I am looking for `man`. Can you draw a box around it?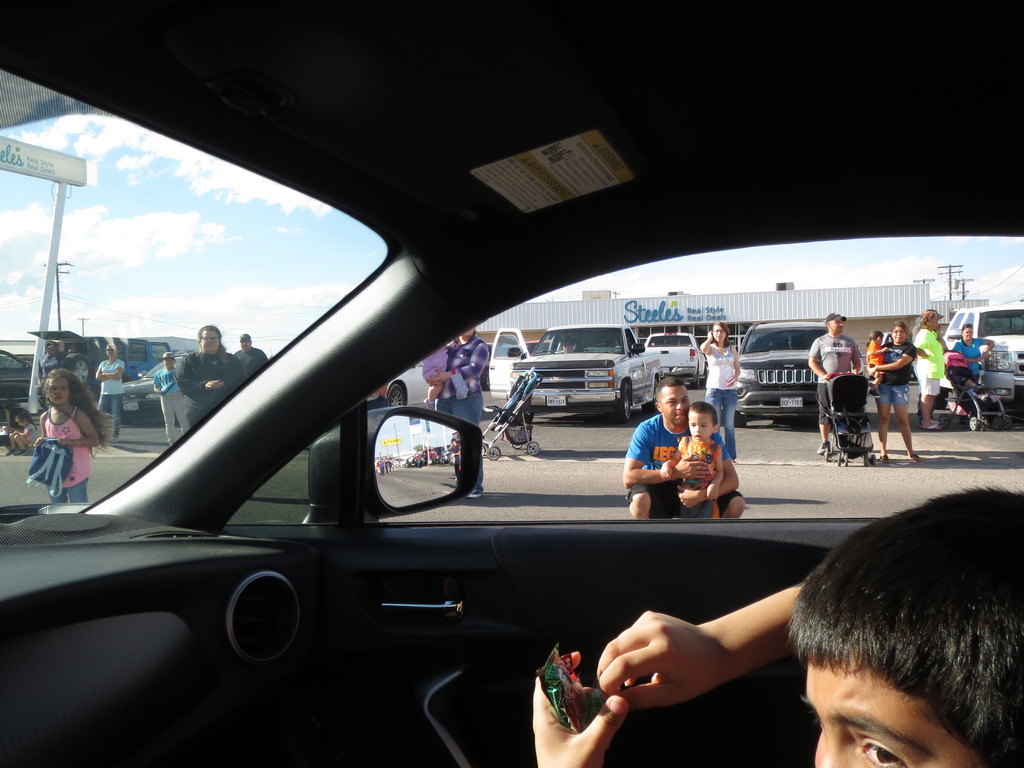
Sure, the bounding box is pyautogui.locateOnScreen(806, 311, 862, 452).
